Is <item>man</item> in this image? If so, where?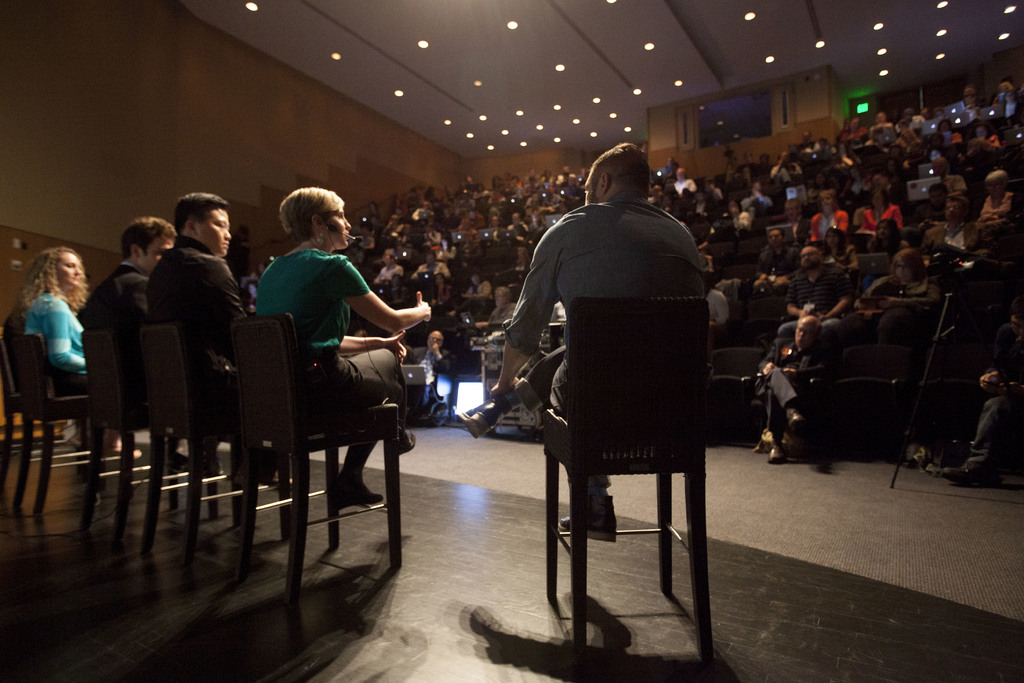
Yes, at [922,183,947,224].
